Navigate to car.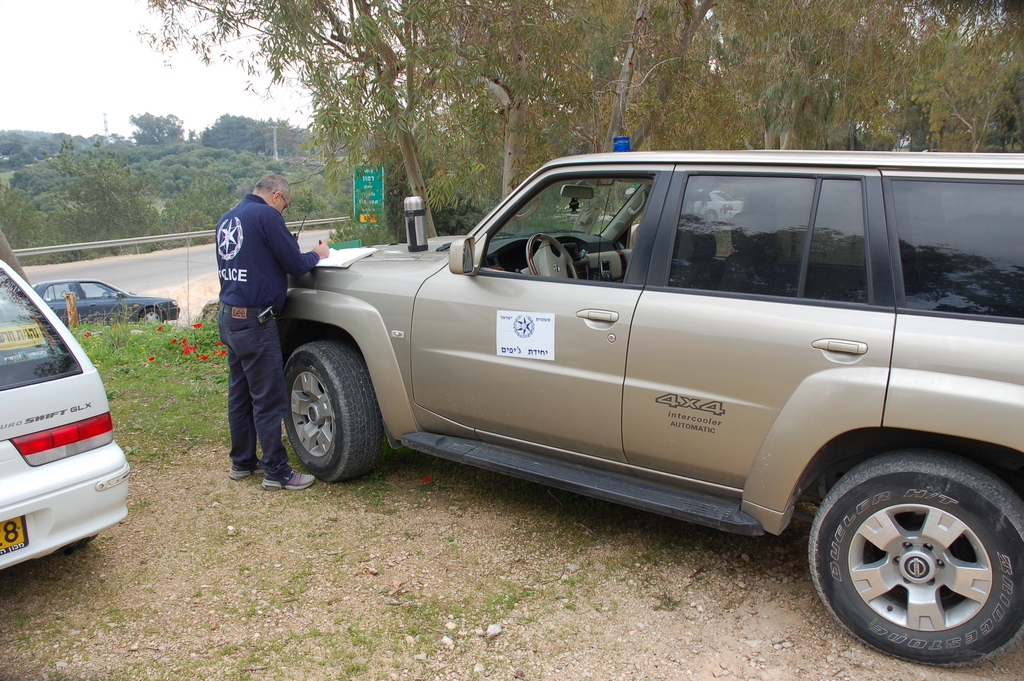
Navigation target: crop(235, 142, 1023, 626).
